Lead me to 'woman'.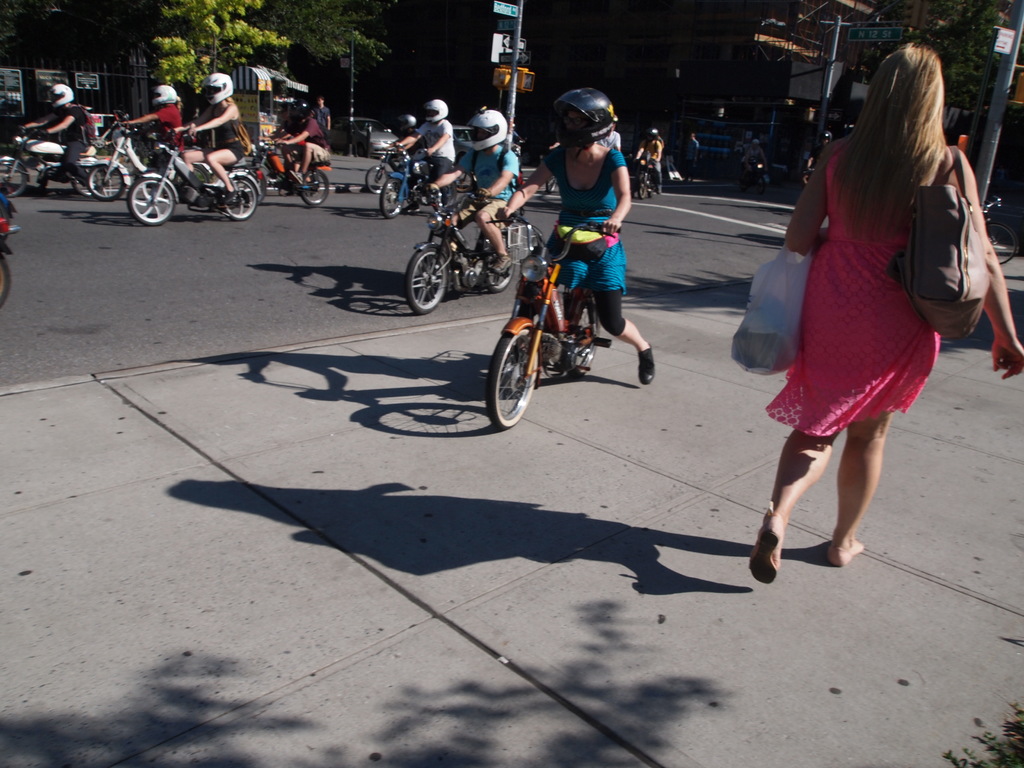
Lead to [left=491, top=91, right=656, bottom=390].
